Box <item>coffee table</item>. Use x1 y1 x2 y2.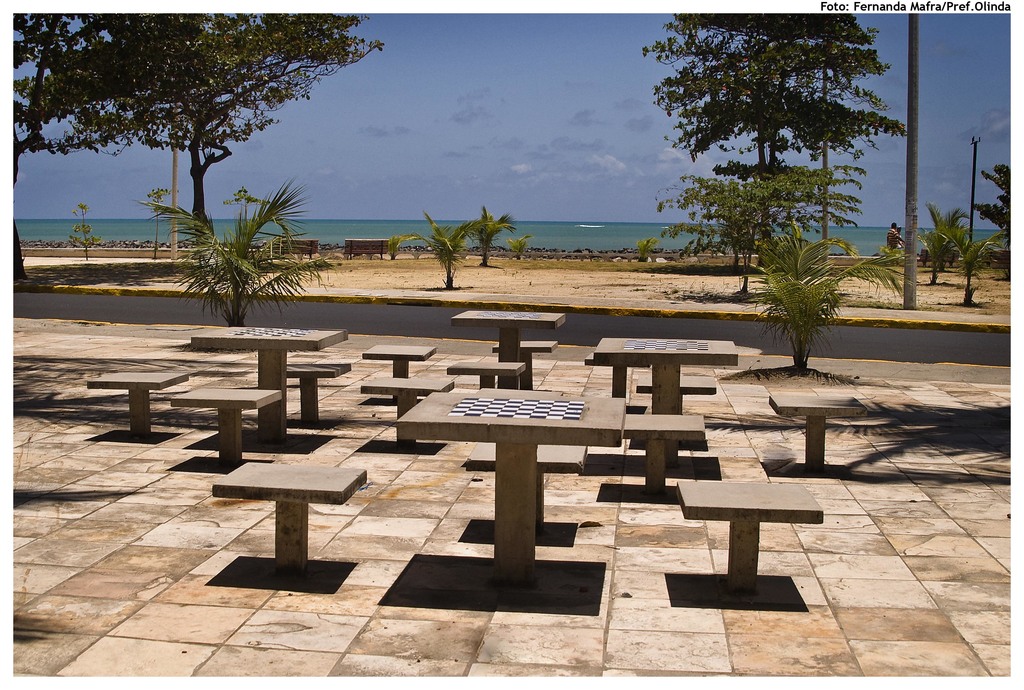
446 308 568 372.
